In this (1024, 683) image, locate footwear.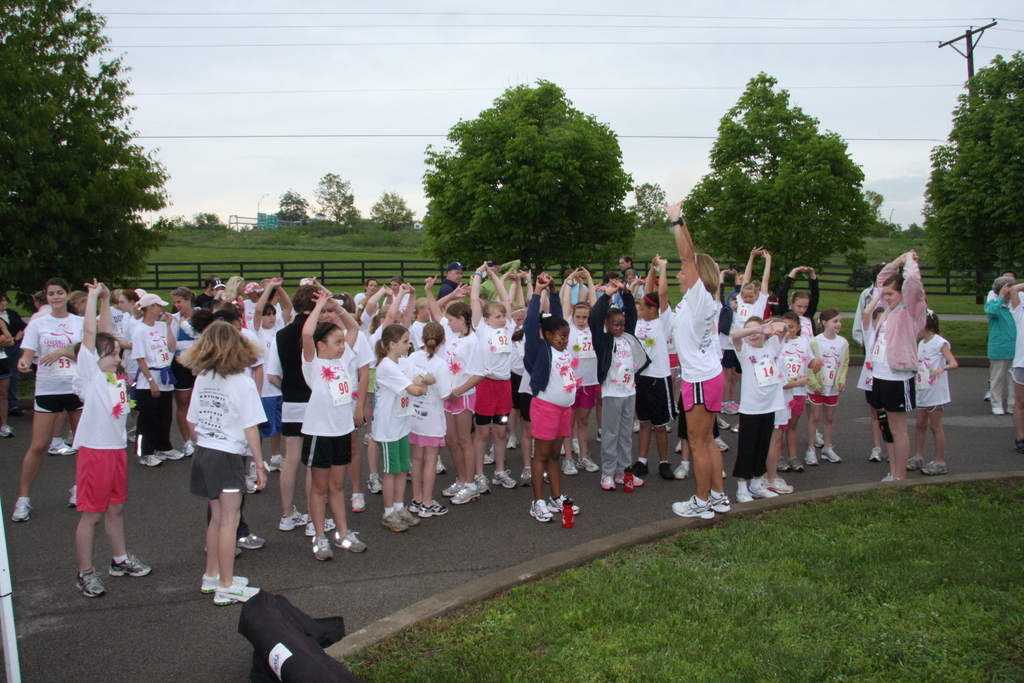
Bounding box: rect(672, 497, 712, 519).
